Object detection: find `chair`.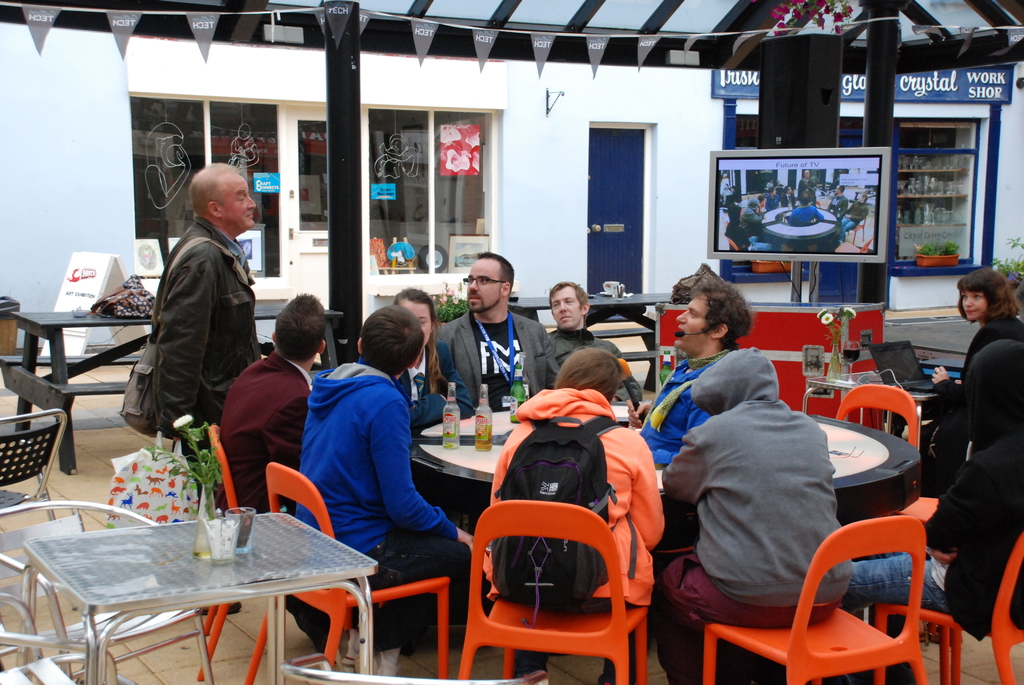
left=0, top=591, right=116, bottom=683.
